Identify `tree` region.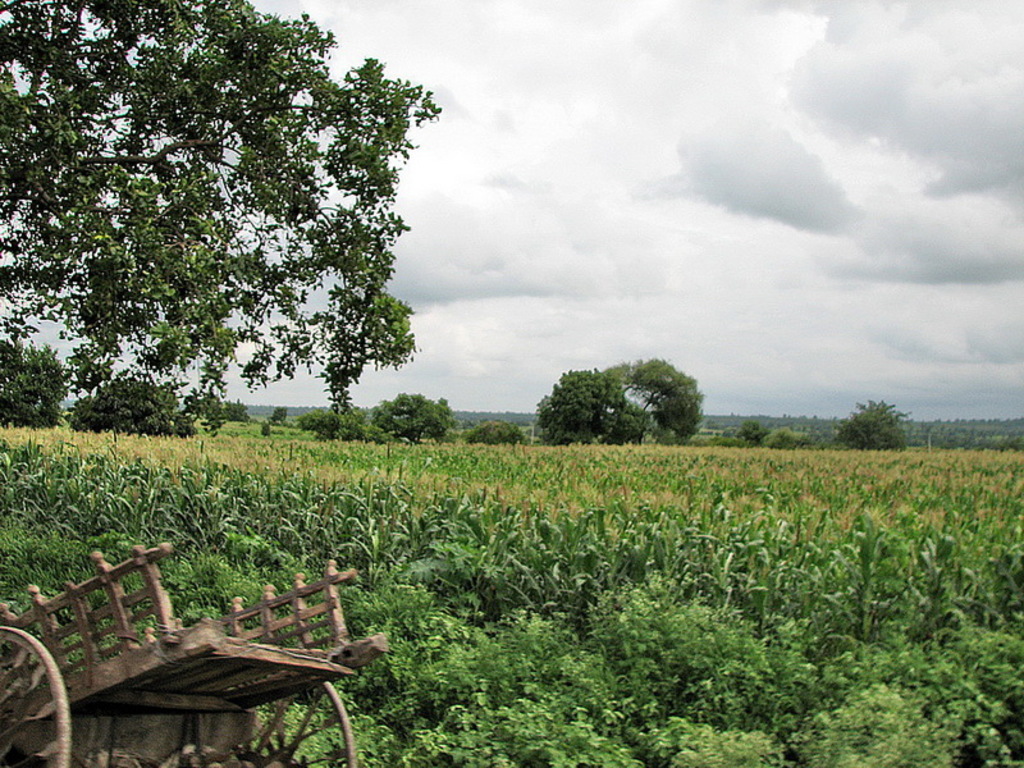
Region: region(536, 362, 623, 452).
